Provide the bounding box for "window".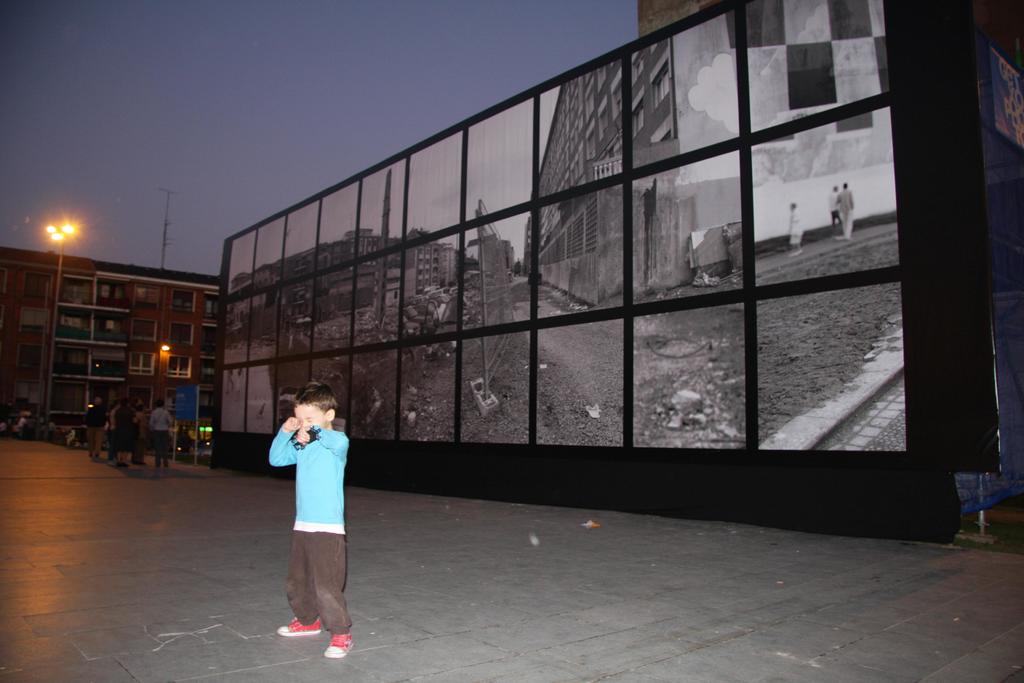
(left=15, top=380, right=39, bottom=420).
